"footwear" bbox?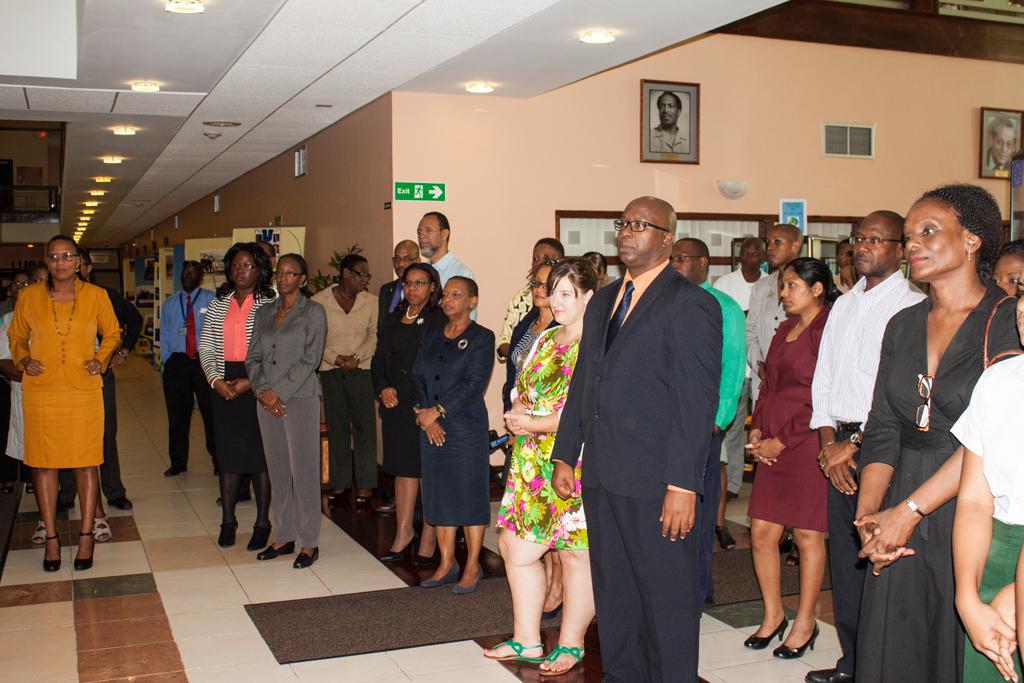
locate(420, 562, 460, 589)
